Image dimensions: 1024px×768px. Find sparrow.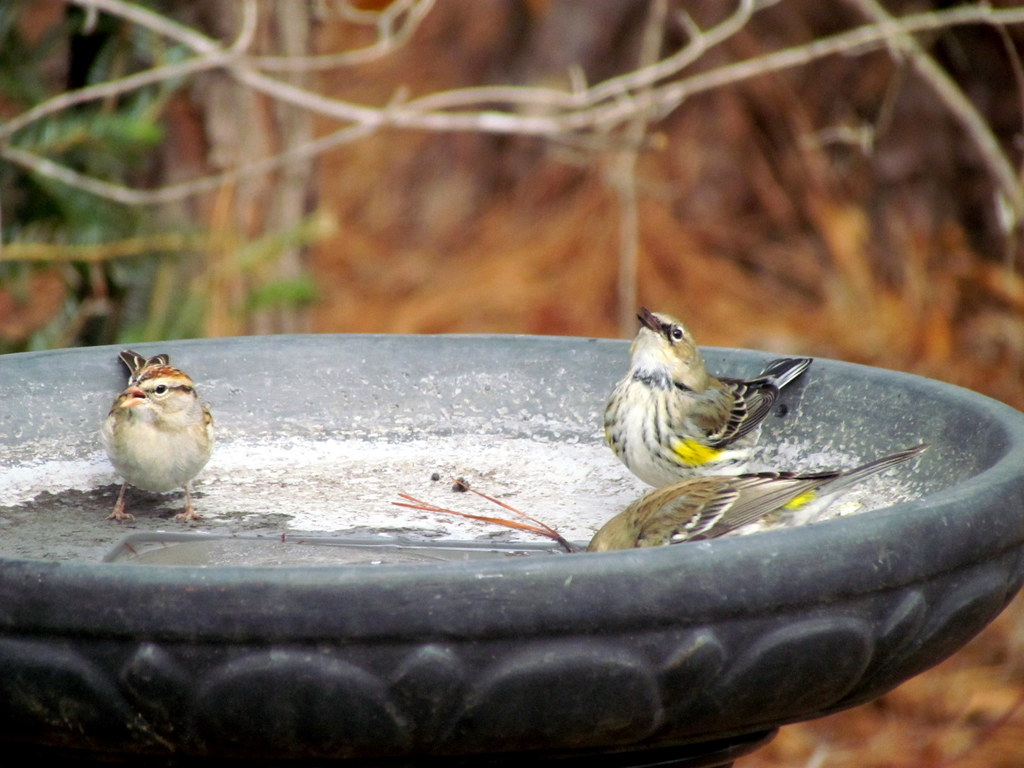
<bbox>595, 316, 824, 509</bbox>.
